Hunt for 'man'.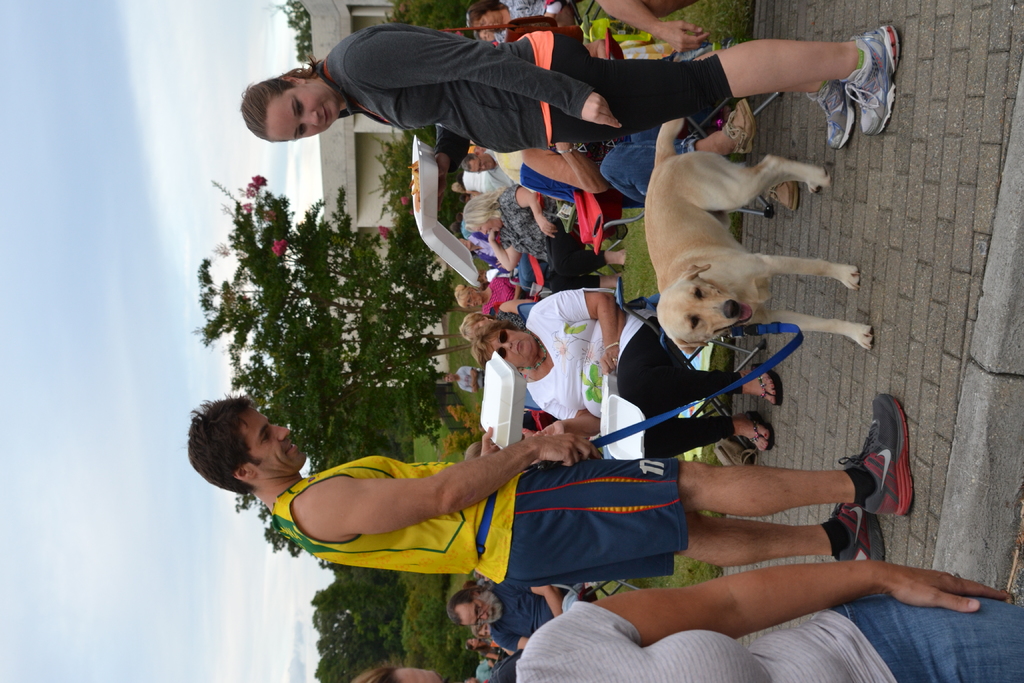
Hunted down at left=180, top=383, right=913, bottom=573.
